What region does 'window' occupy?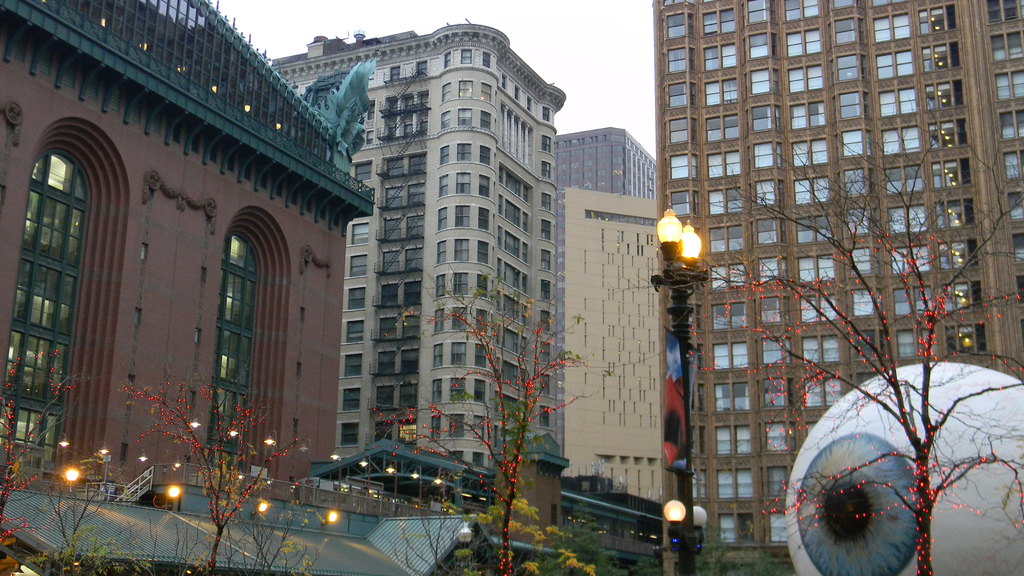
(left=540, top=280, right=550, bottom=301).
